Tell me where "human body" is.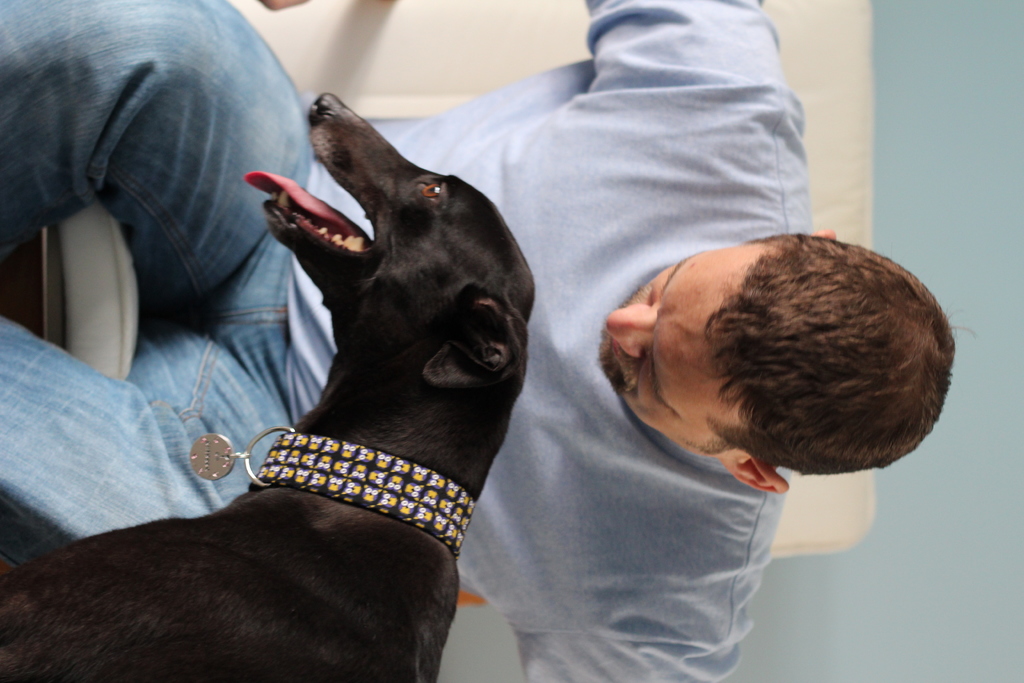
"human body" is at box=[4, 4, 970, 682].
